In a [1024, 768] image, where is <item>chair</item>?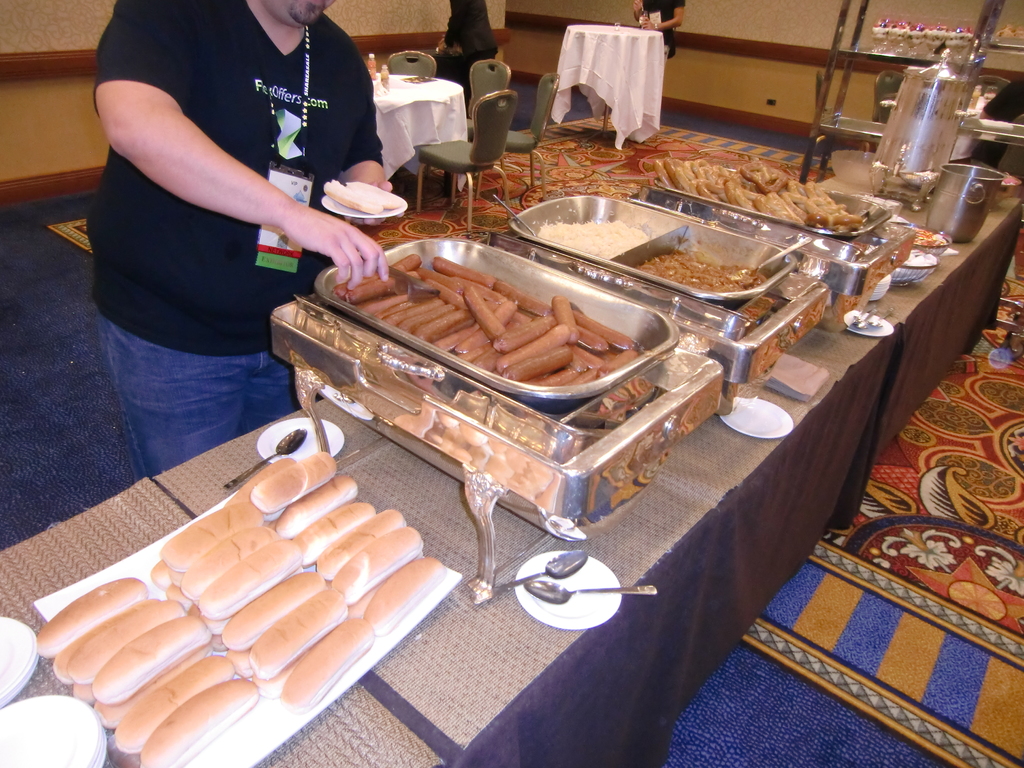
386,50,437,81.
